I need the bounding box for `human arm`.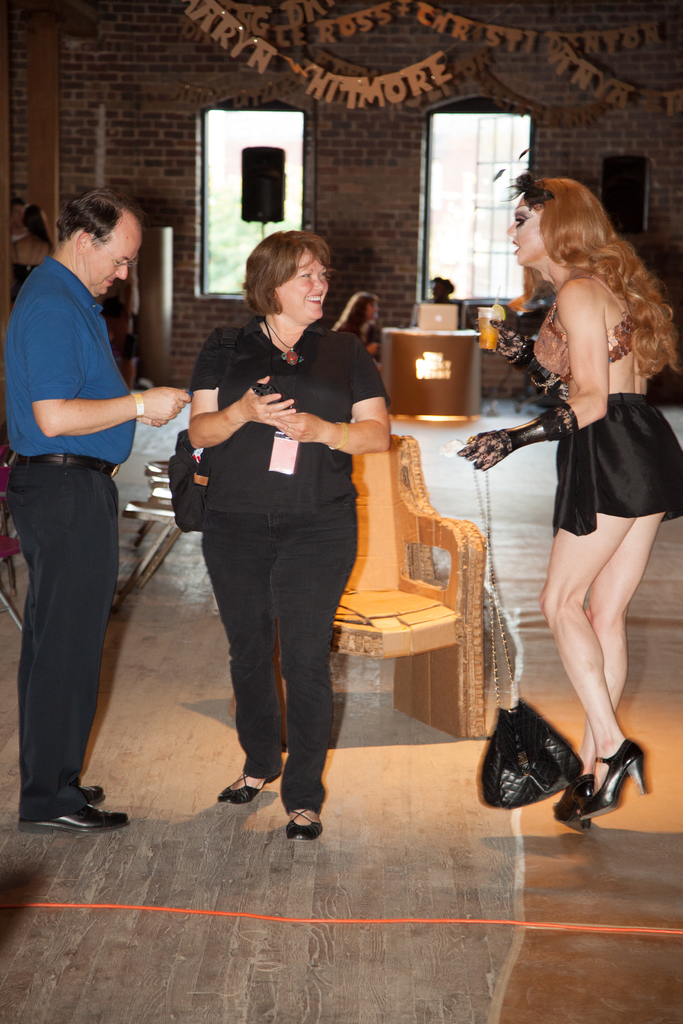
Here it is: (440,271,609,475).
